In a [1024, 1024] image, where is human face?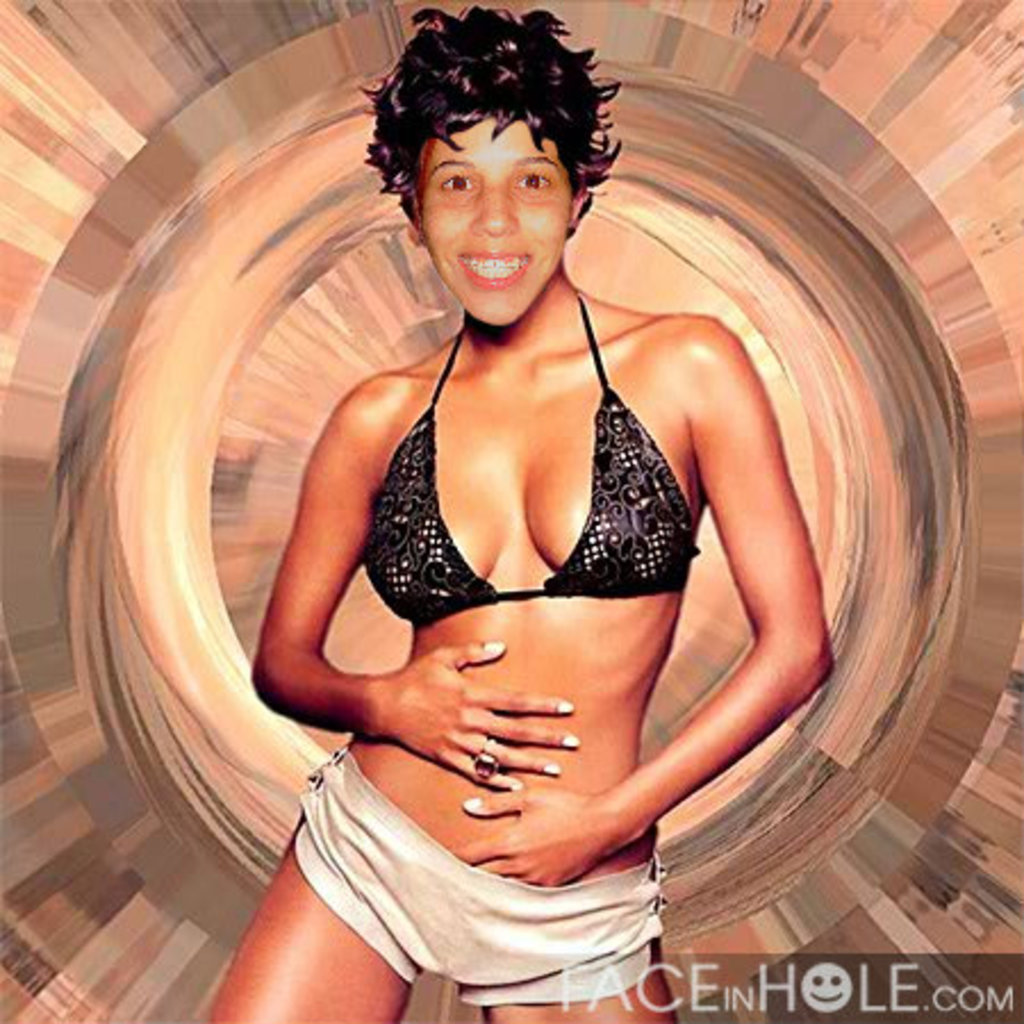
428,118,573,325.
